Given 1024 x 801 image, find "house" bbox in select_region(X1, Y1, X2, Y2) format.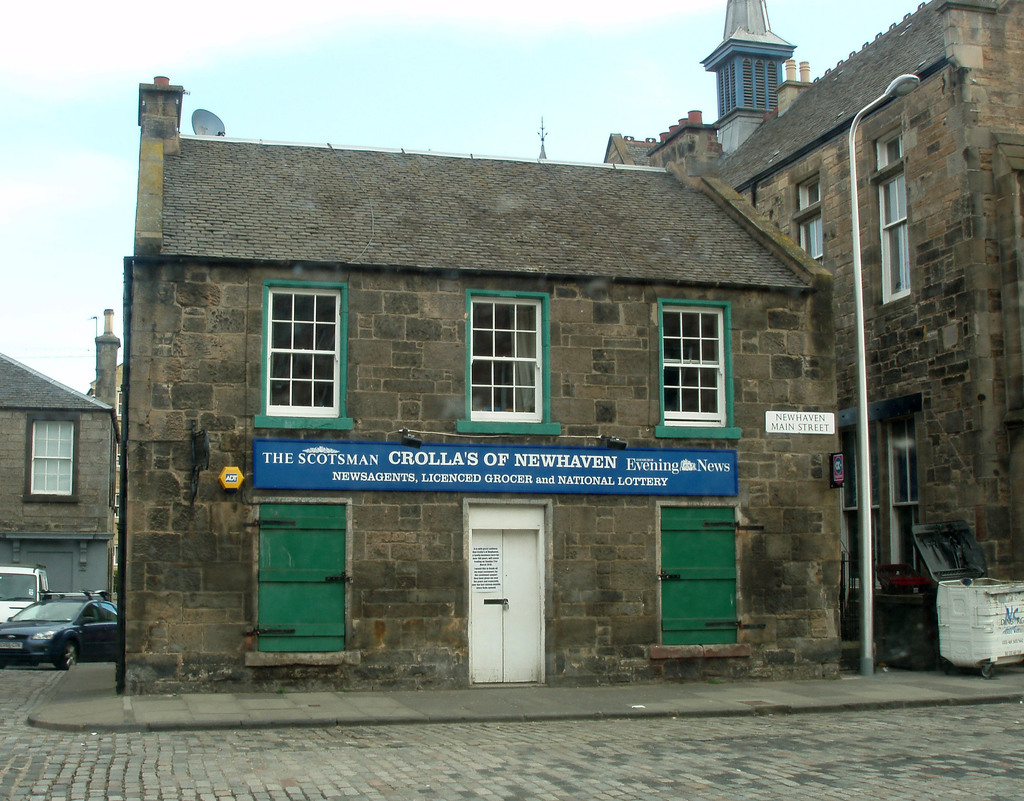
select_region(0, 334, 131, 608).
